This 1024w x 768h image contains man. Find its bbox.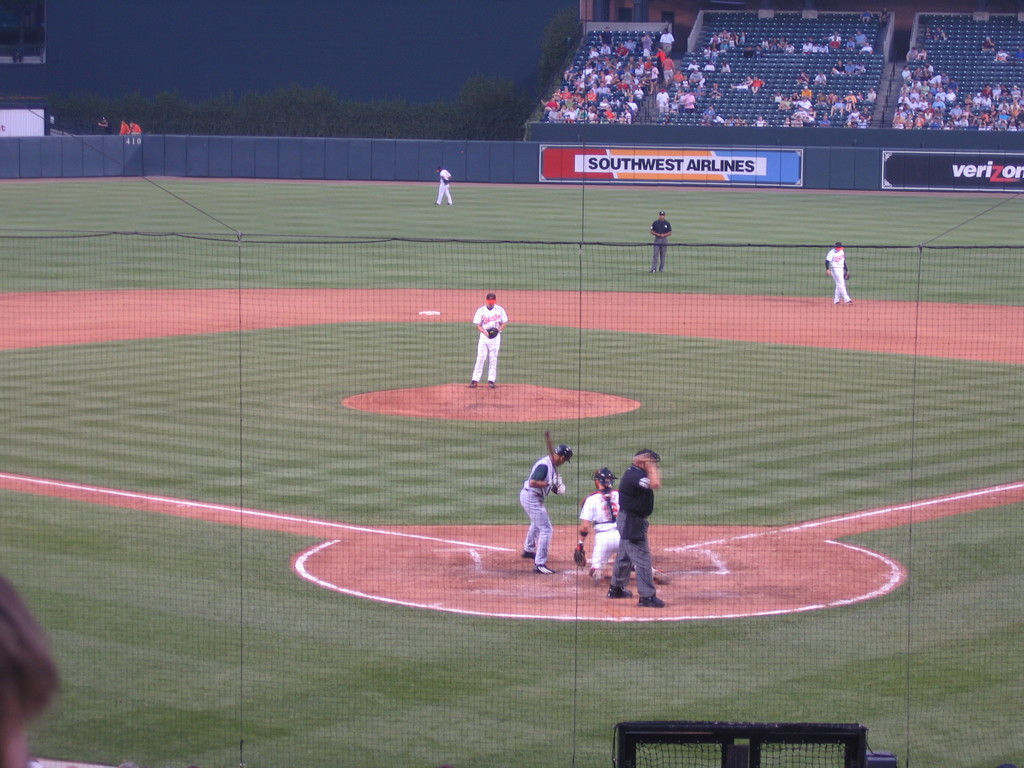
(681,91,696,113).
